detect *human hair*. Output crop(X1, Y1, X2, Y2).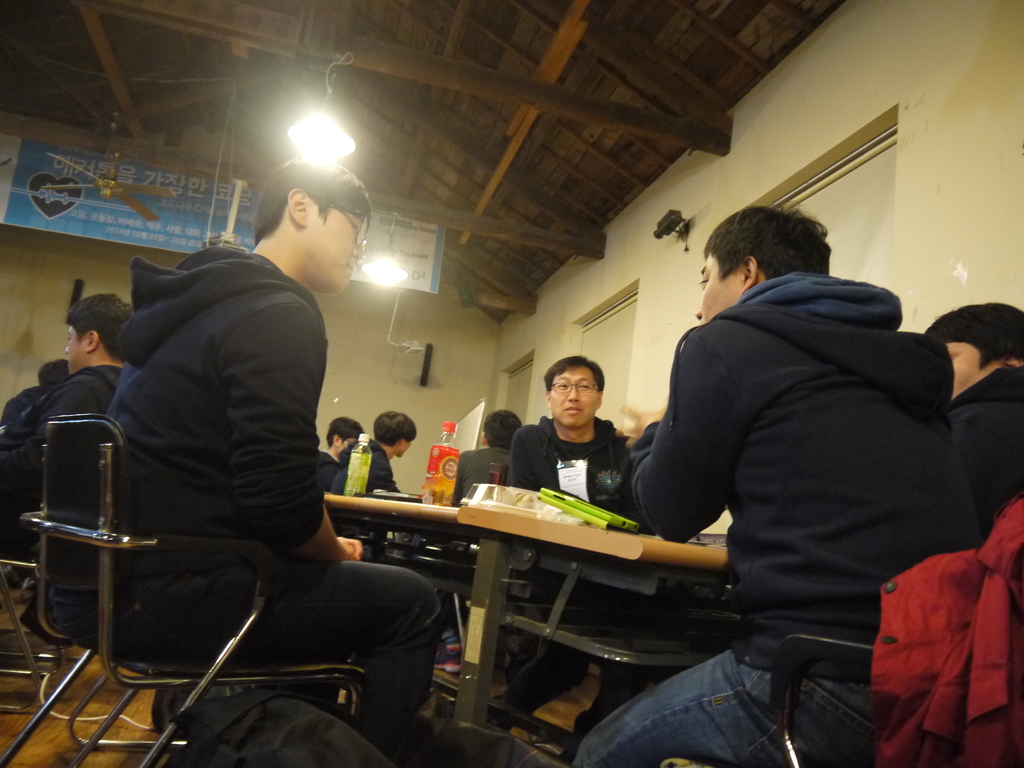
crop(327, 416, 365, 449).
